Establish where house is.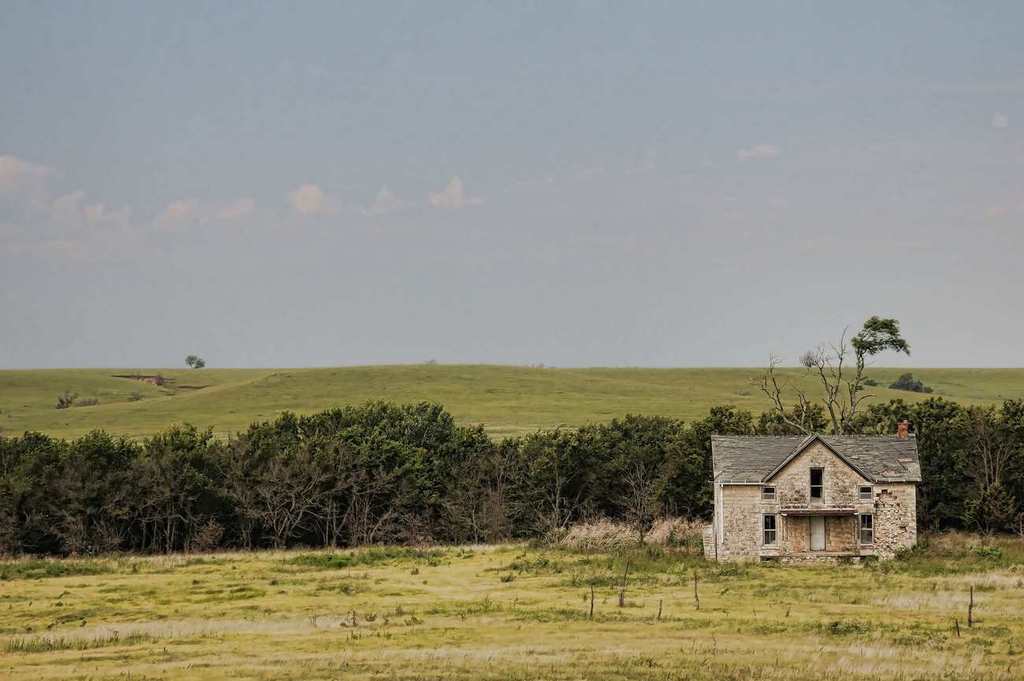
Established at <region>708, 426, 923, 566</region>.
